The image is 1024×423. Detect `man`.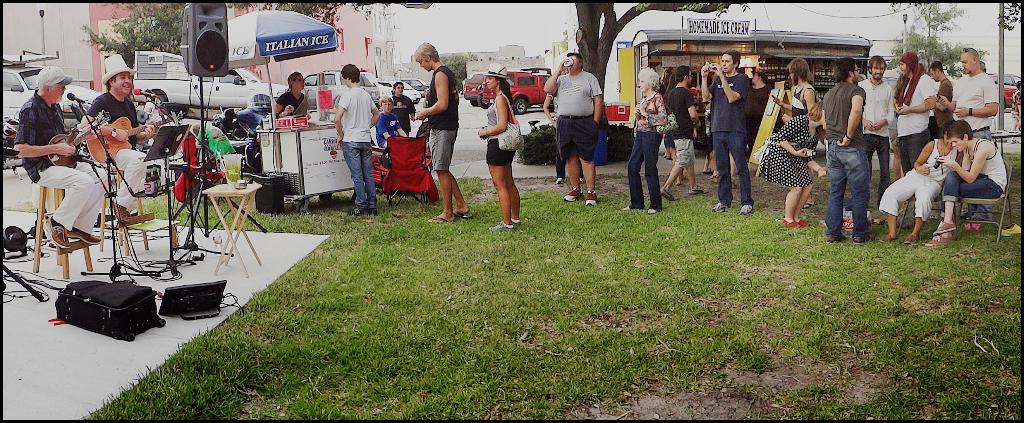
Detection: region(541, 52, 607, 210).
